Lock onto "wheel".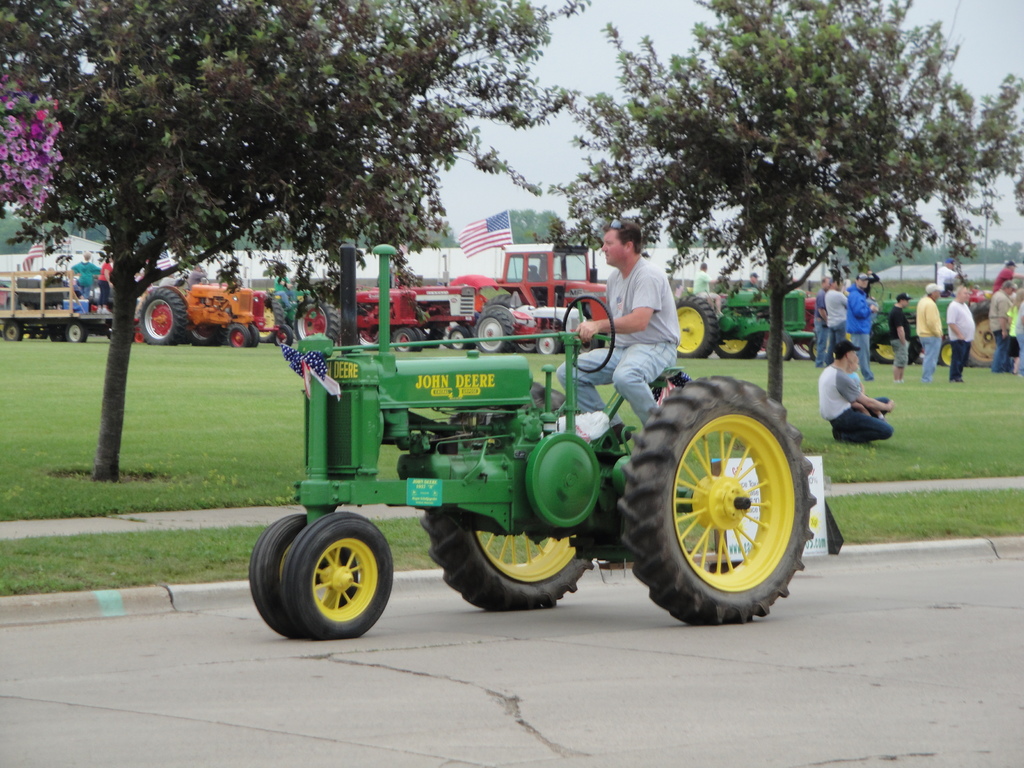
Locked: x1=935 y1=344 x2=953 y2=367.
